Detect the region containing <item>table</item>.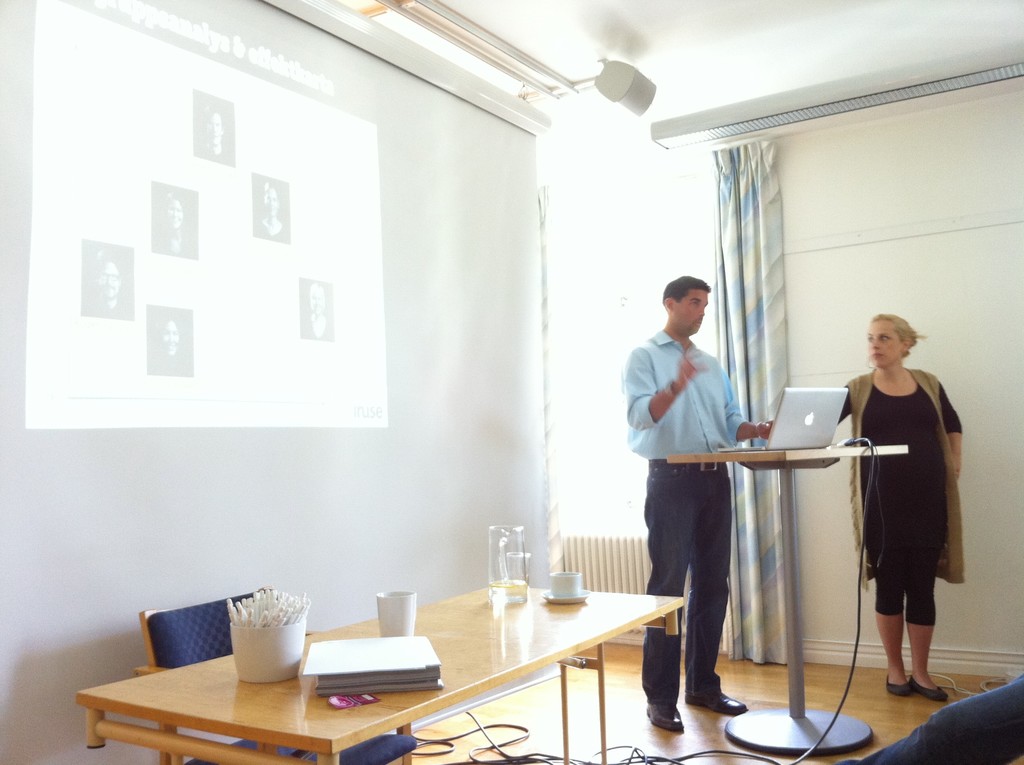
<bbox>169, 595, 666, 762</bbox>.
